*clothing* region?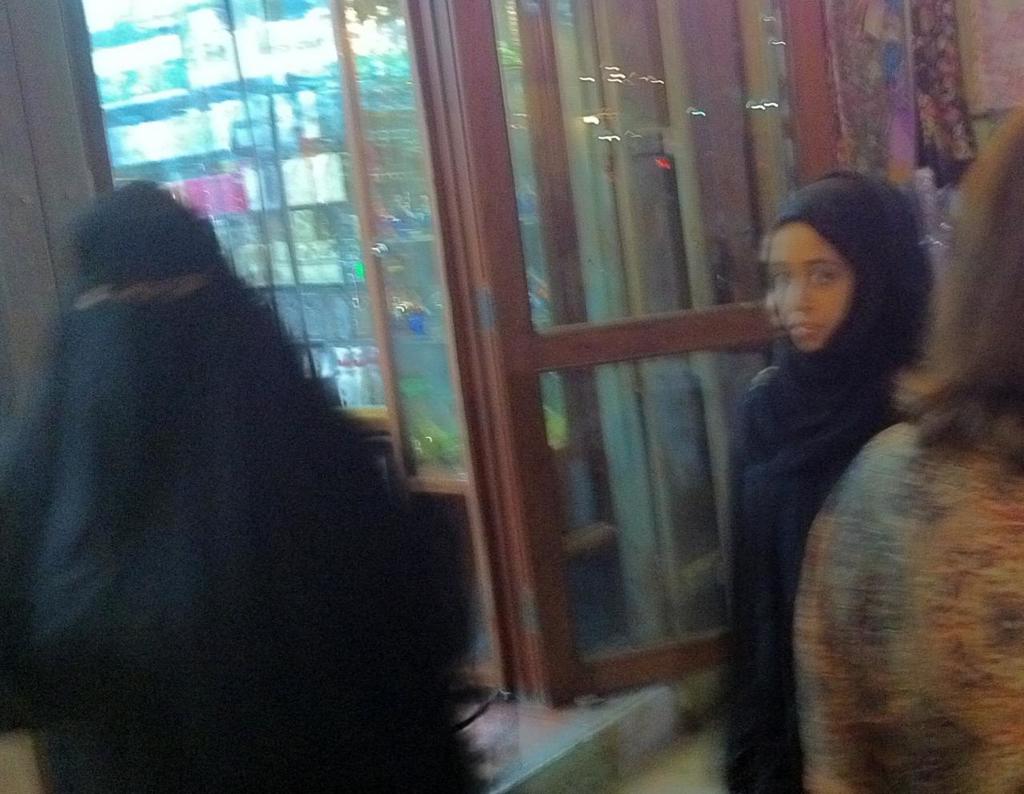
725/174/930/793
